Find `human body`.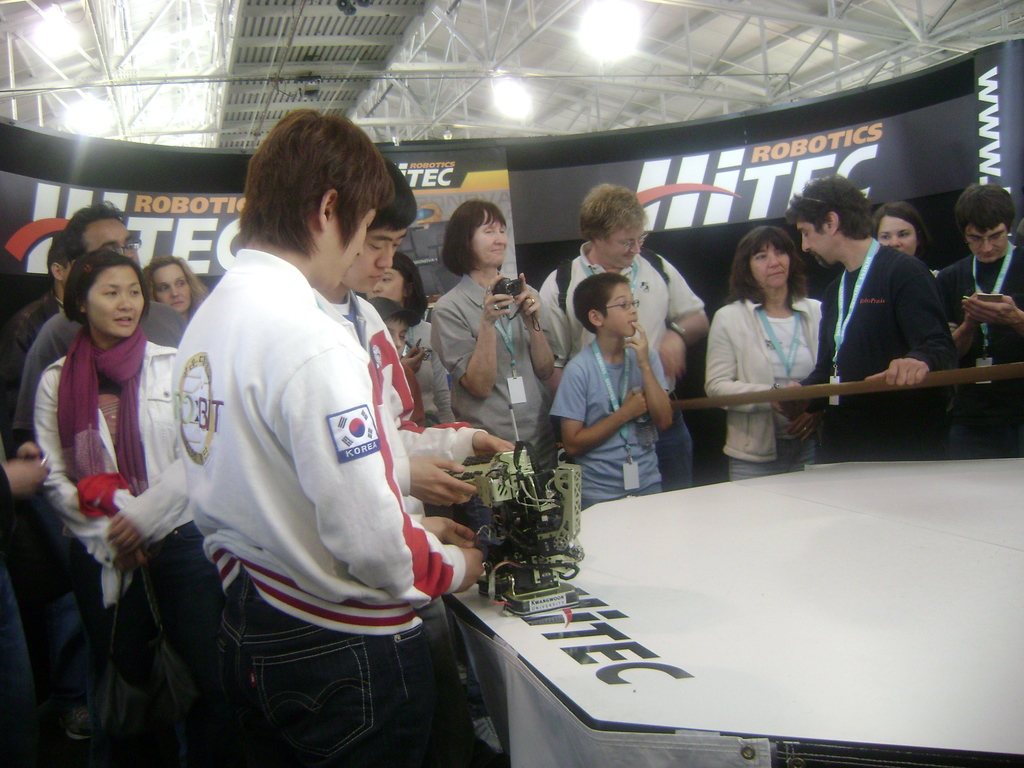
{"left": 527, "top": 167, "right": 718, "bottom": 497}.
